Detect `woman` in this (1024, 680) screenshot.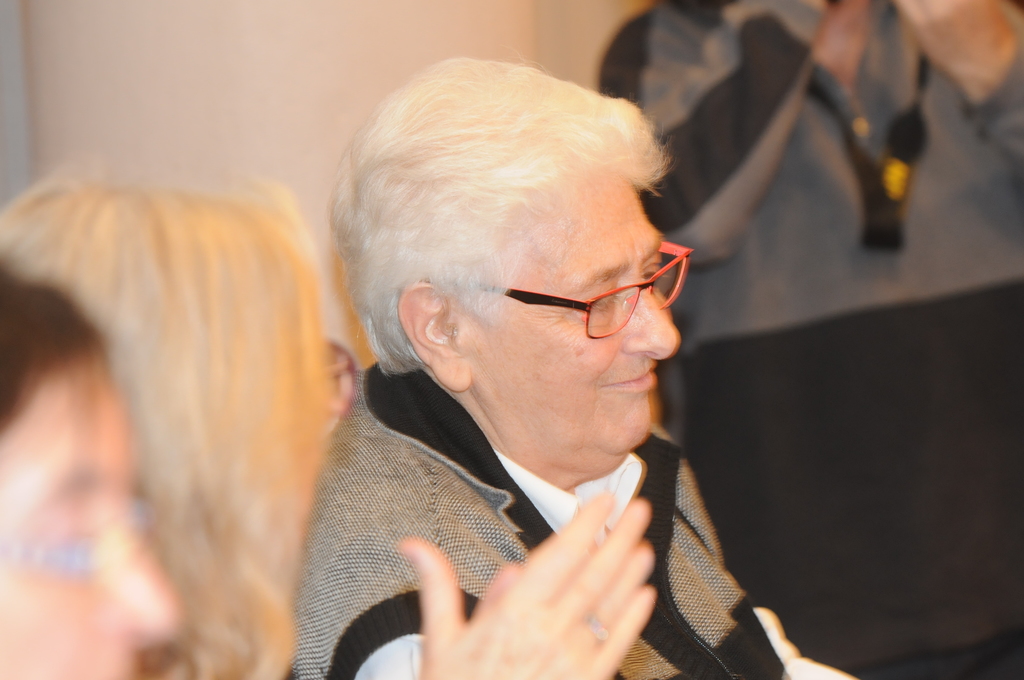
Detection: [left=0, top=265, right=180, bottom=679].
